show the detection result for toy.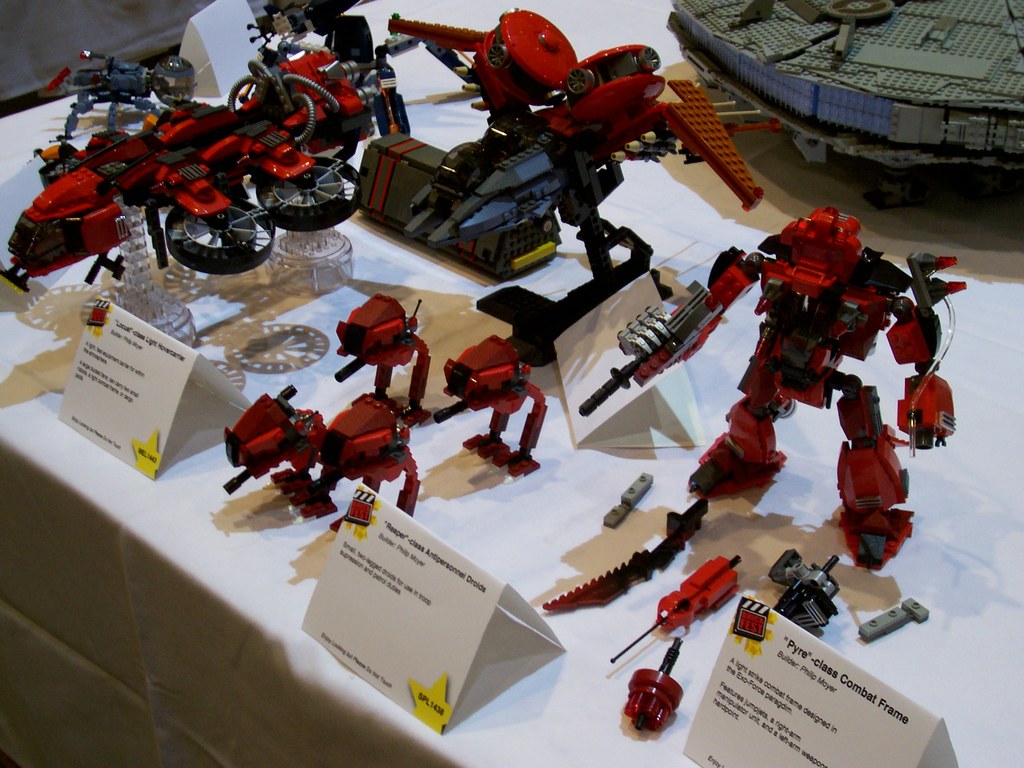
[x1=0, y1=74, x2=370, y2=288].
